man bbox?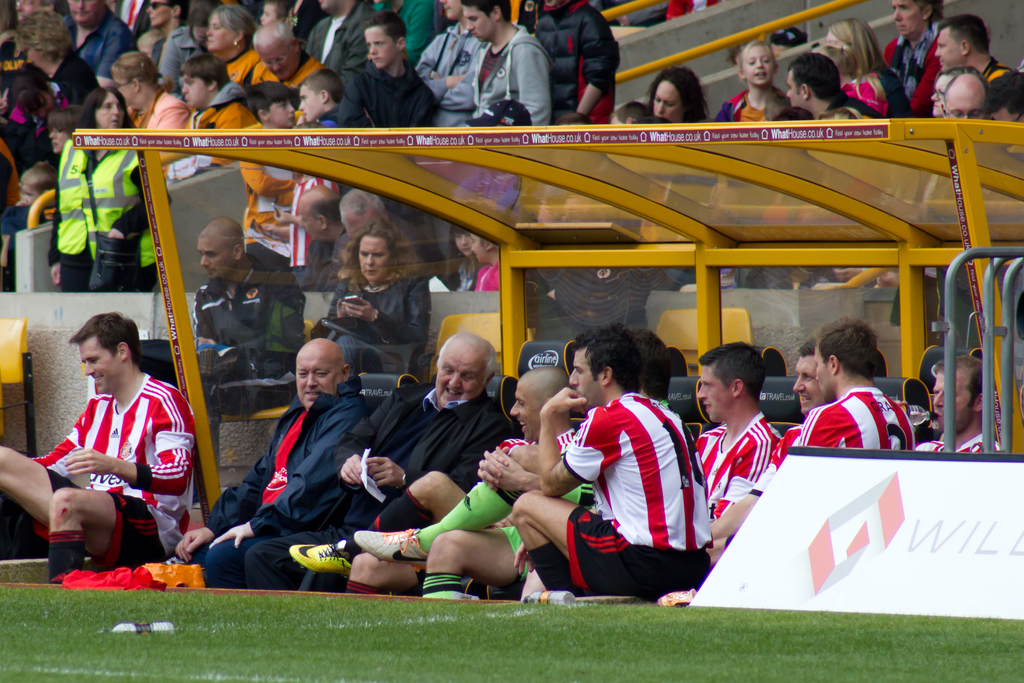
crop(703, 336, 829, 541)
